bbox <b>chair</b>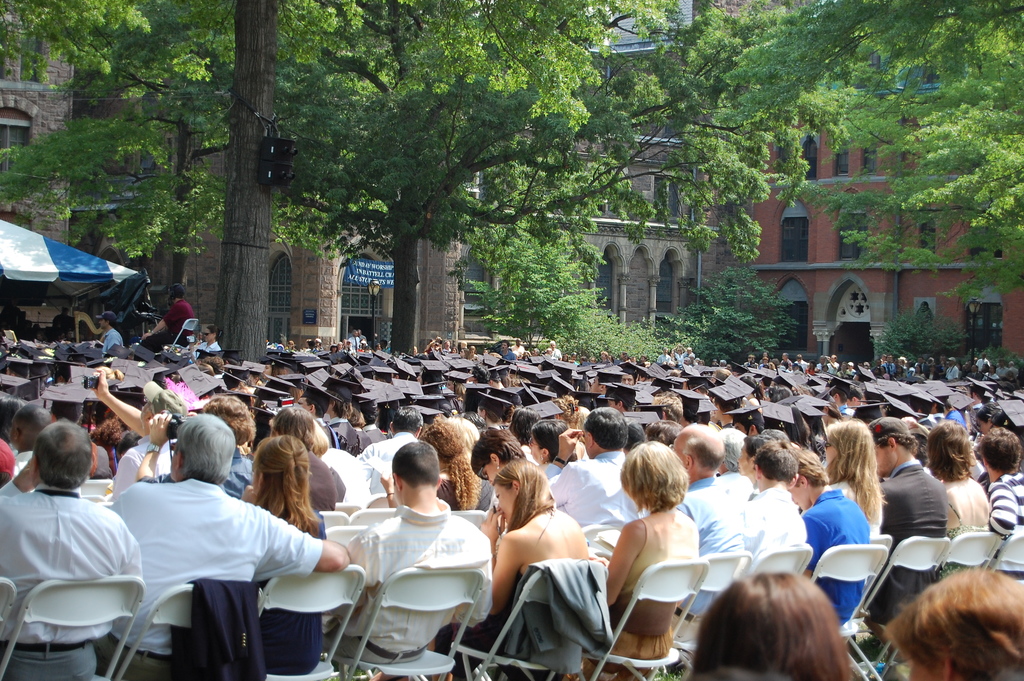
[0, 573, 145, 680]
